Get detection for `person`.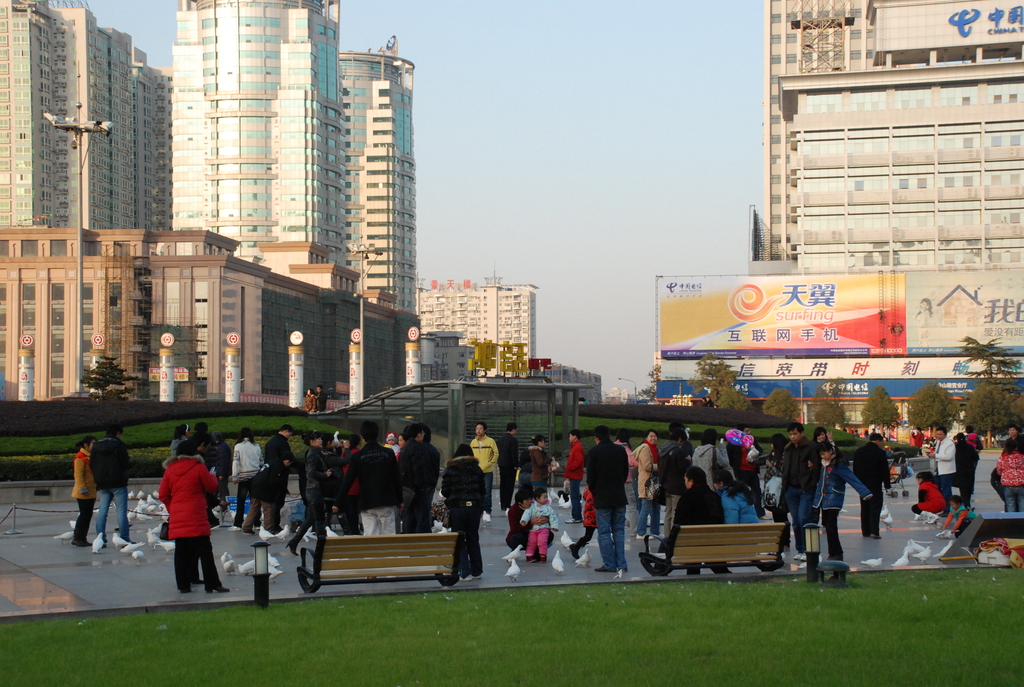
Detection: <bbox>963, 423, 984, 456</bbox>.
